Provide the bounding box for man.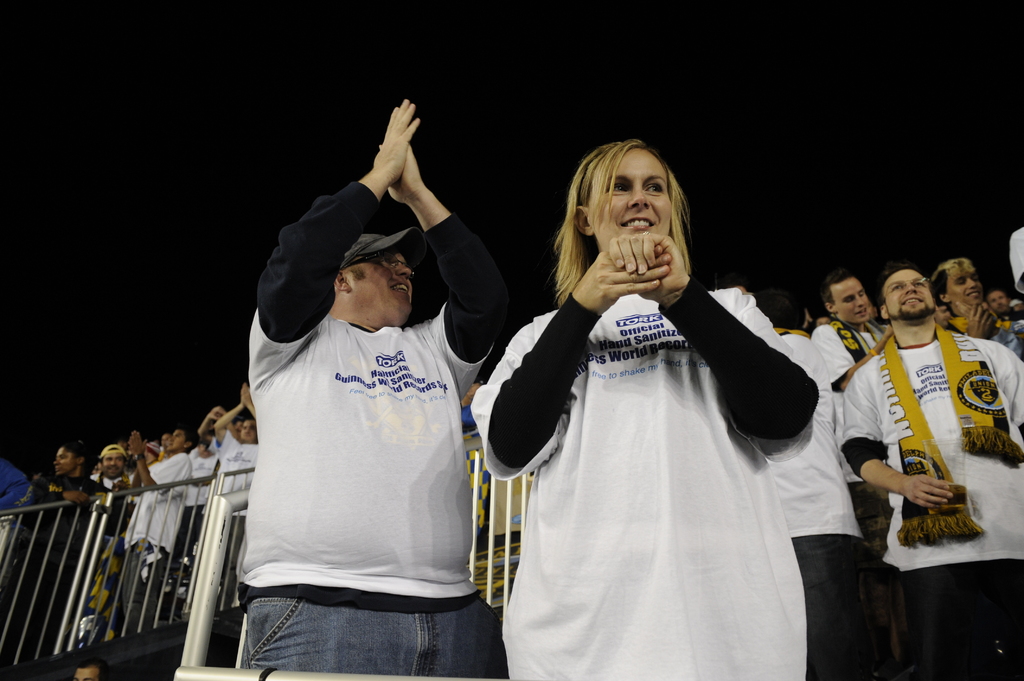
bbox=(27, 442, 108, 680).
